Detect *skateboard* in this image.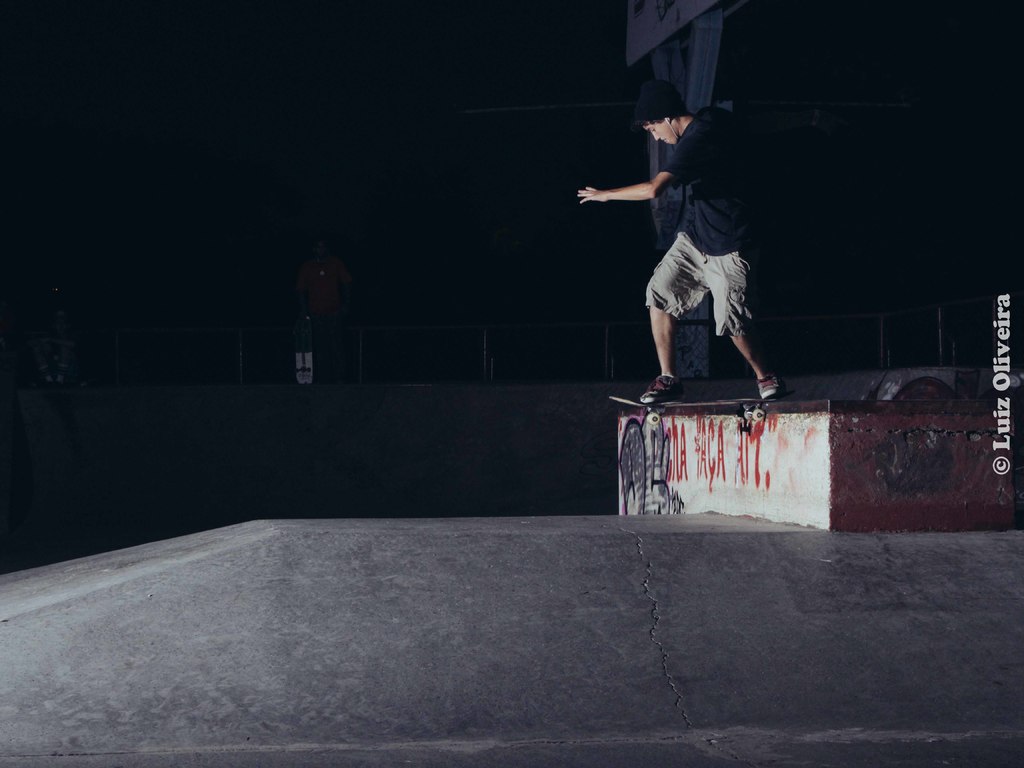
Detection: {"x1": 607, "y1": 391, "x2": 783, "y2": 424}.
